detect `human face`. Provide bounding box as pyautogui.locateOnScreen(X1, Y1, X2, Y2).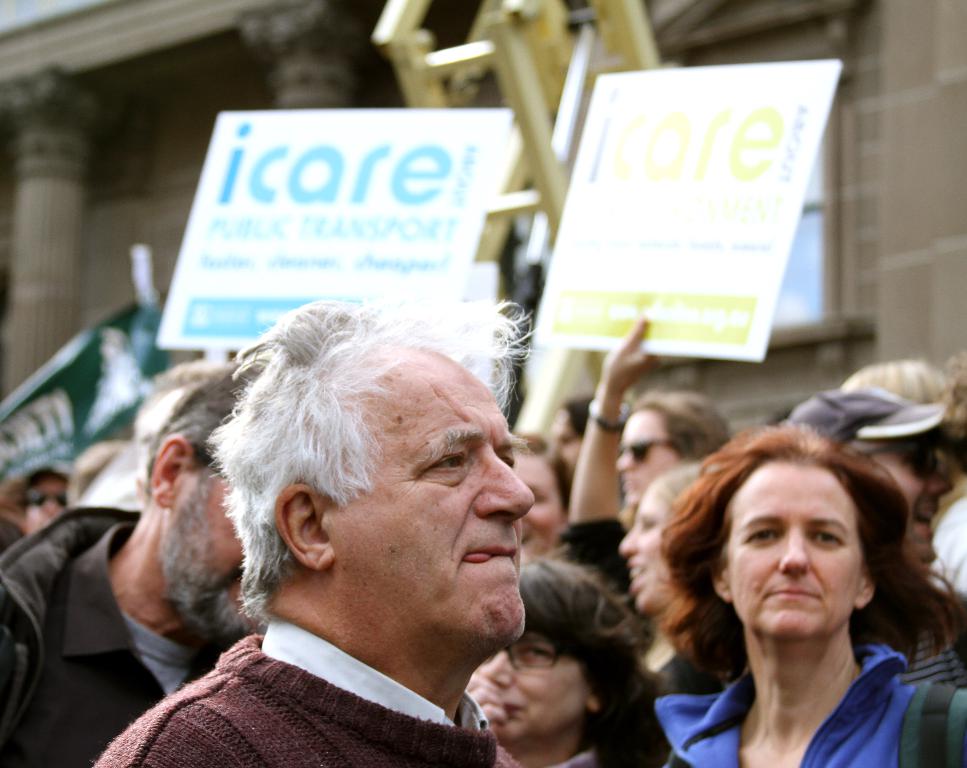
pyautogui.locateOnScreen(513, 449, 569, 570).
